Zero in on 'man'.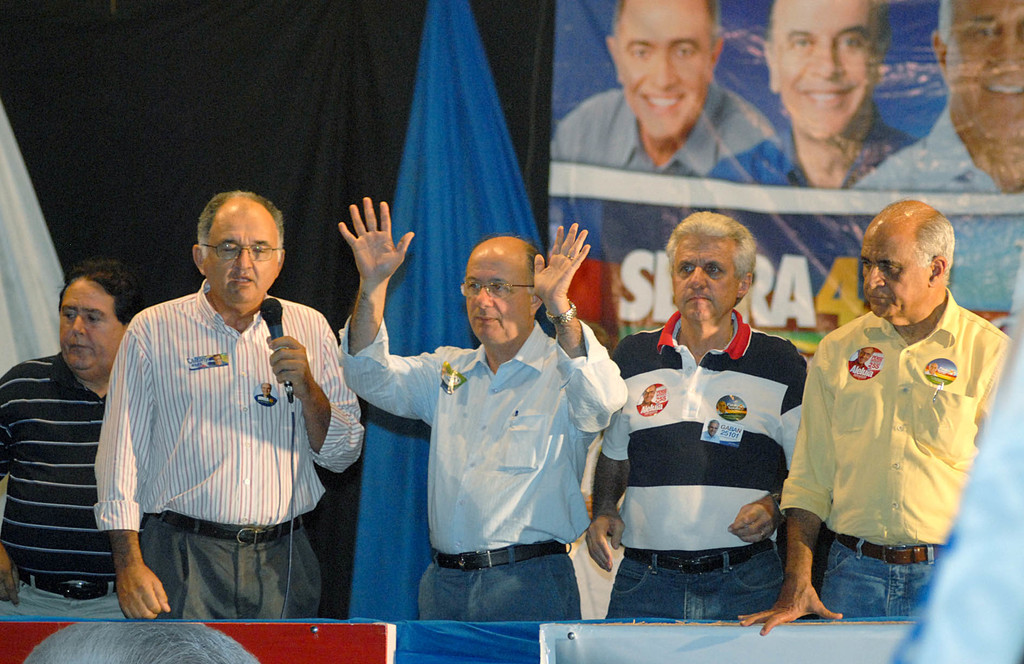
Zeroed in: x1=710 y1=0 x2=915 y2=185.
